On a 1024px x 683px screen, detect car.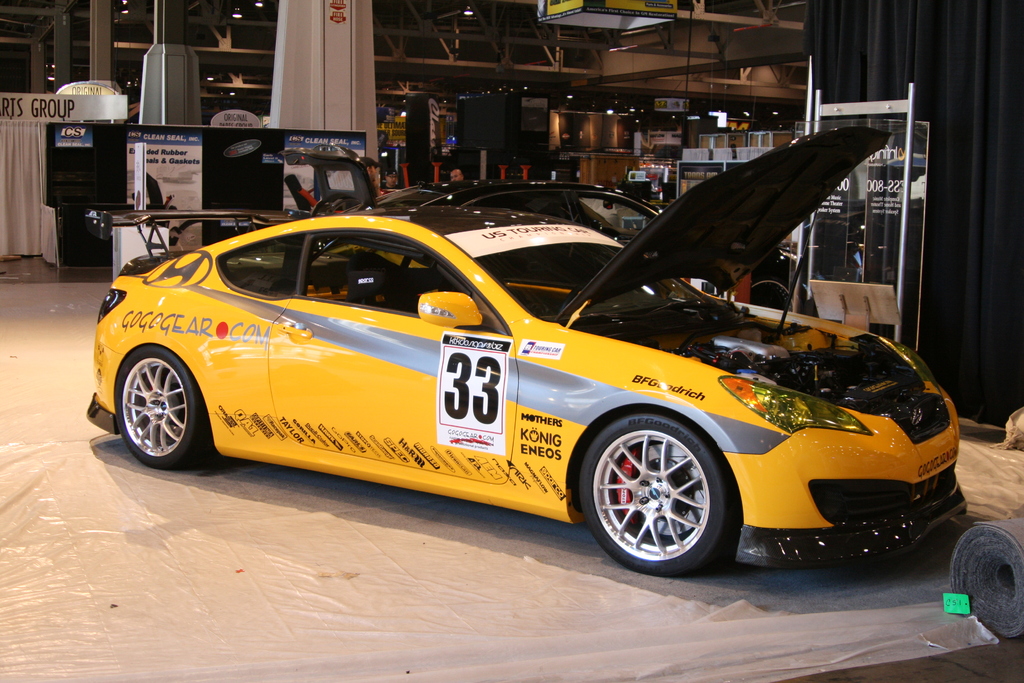
left=280, top=146, right=371, bottom=168.
